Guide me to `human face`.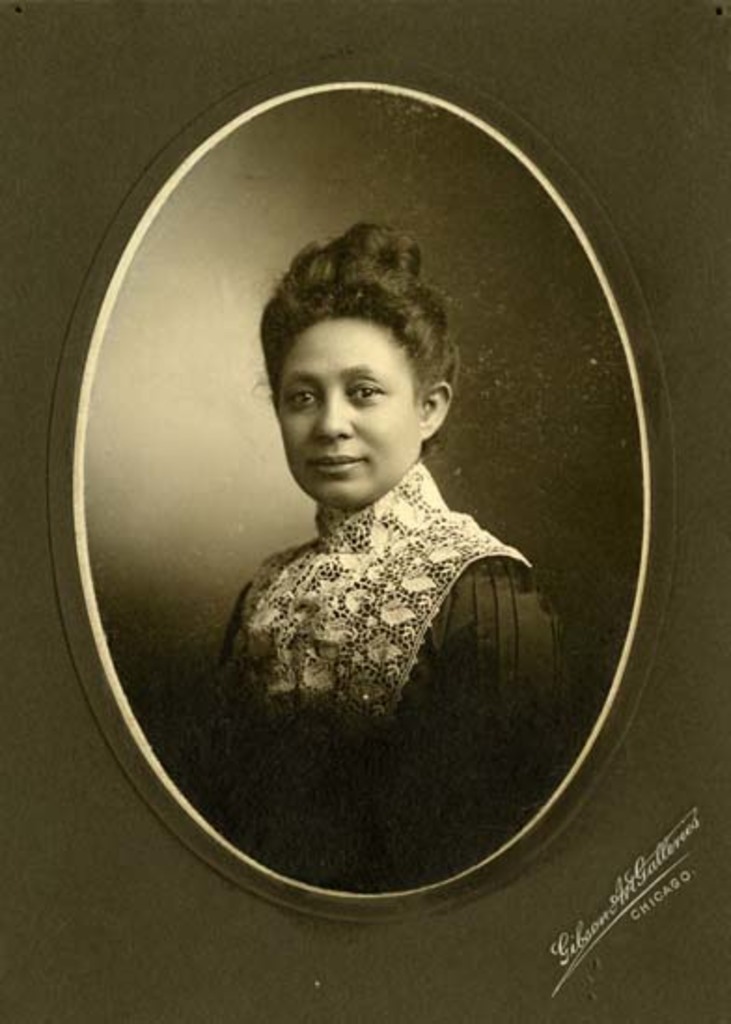
Guidance: 283,310,420,505.
